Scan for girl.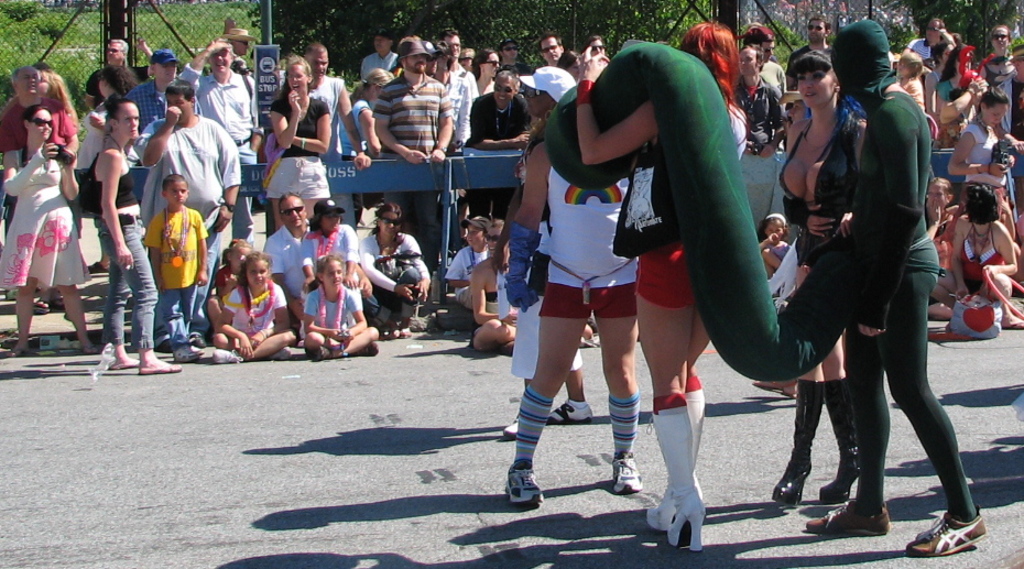
Scan result: locate(948, 89, 1016, 237).
